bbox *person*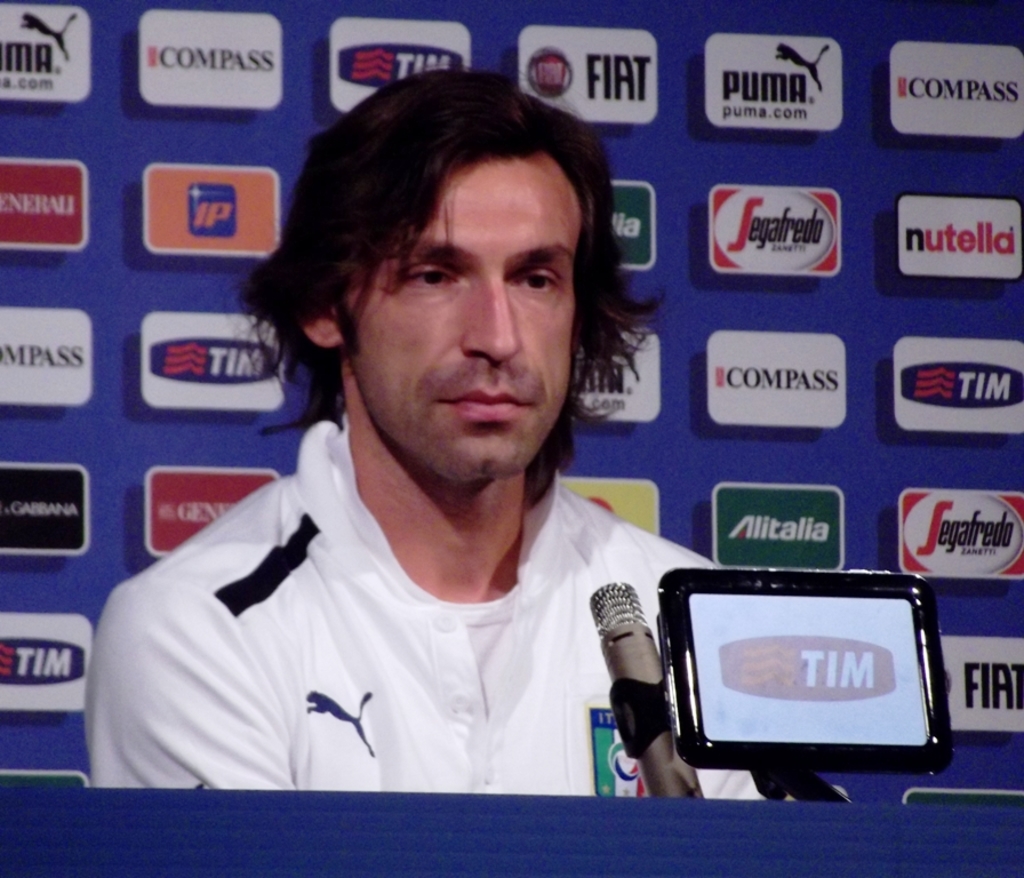
BBox(120, 85, 751, 829)
